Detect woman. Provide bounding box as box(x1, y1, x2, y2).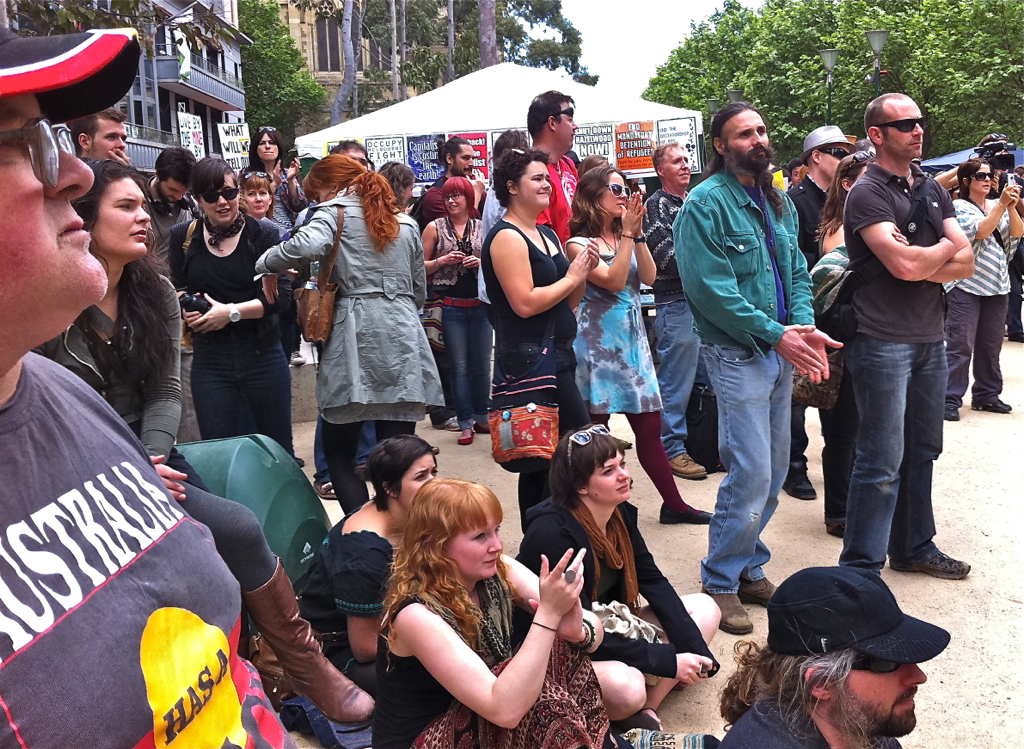
box(156, 155, 296, 466).
